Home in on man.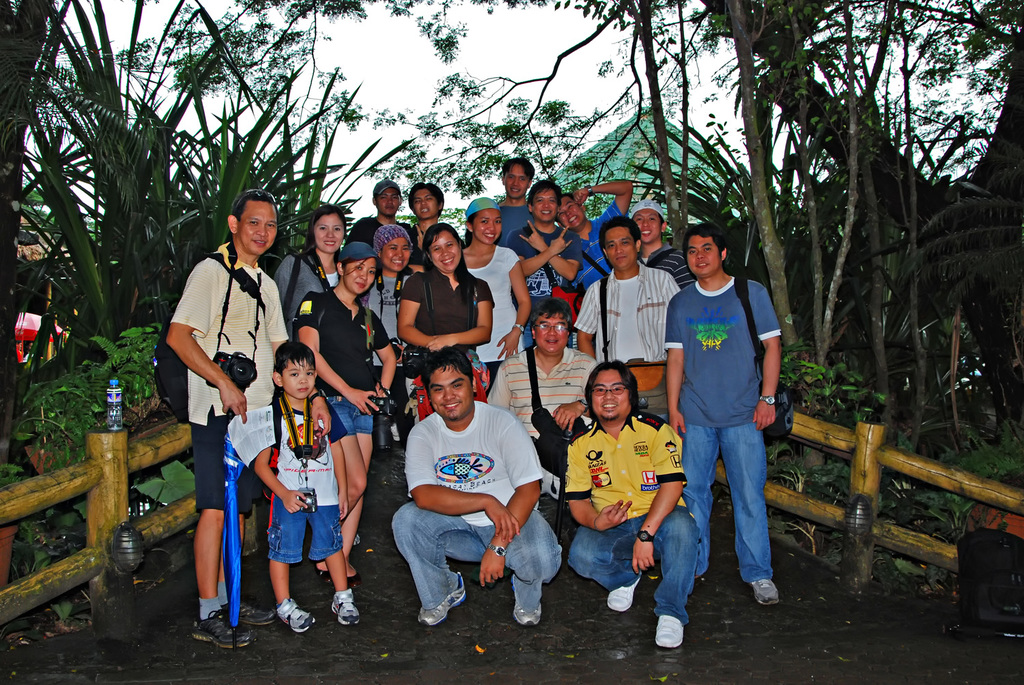
Homed in at 408,181,446,252.
